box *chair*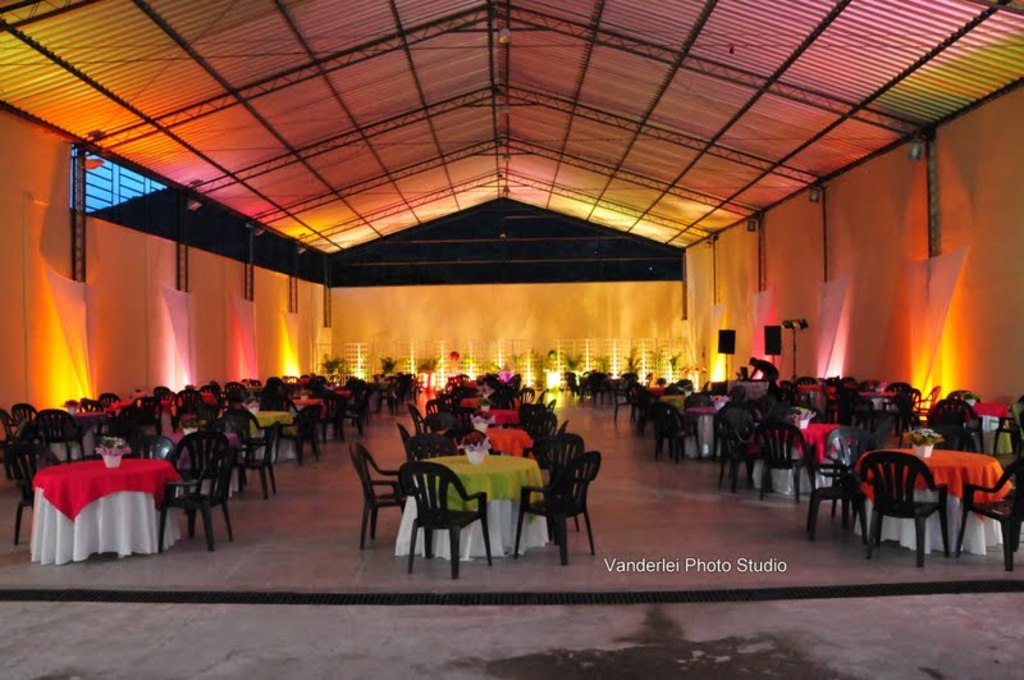
(124, 434, 178, 466)
